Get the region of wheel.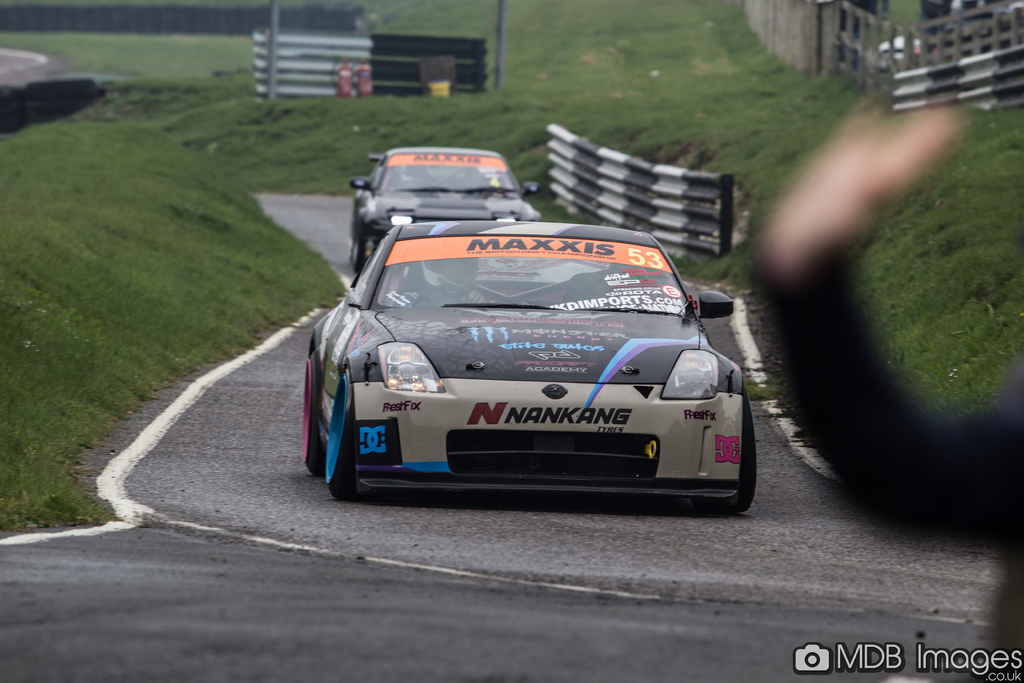
<bbox>317, 363, 370, 479</bbox>.
